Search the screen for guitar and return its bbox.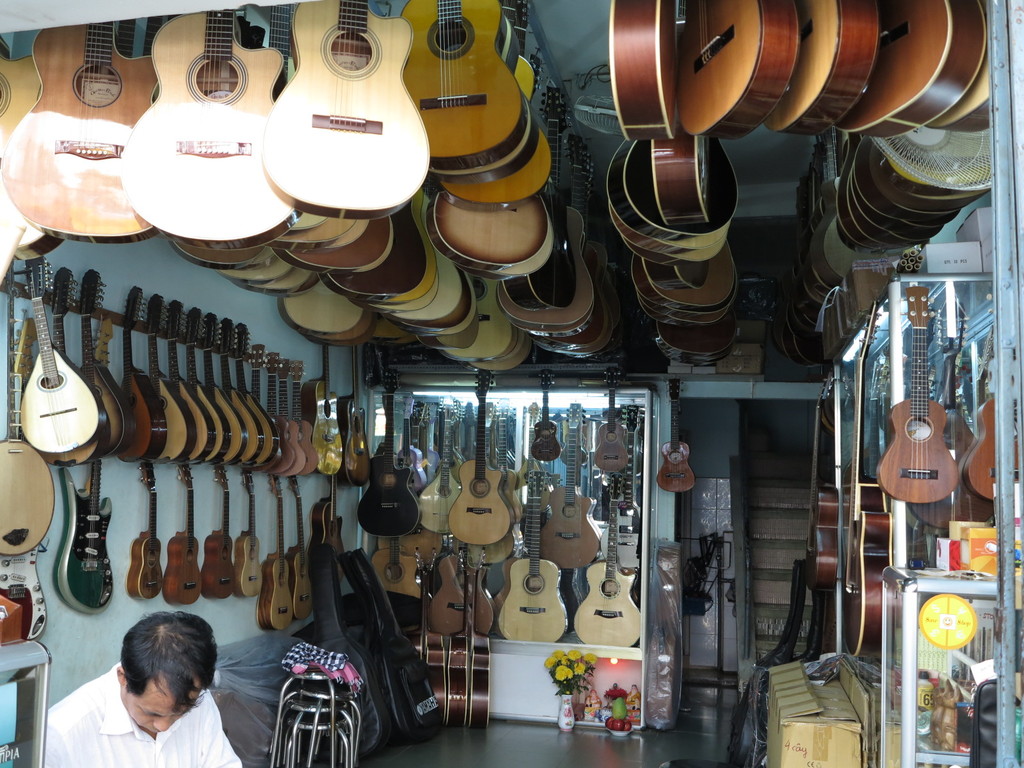
Found: 264,468,300,638.
